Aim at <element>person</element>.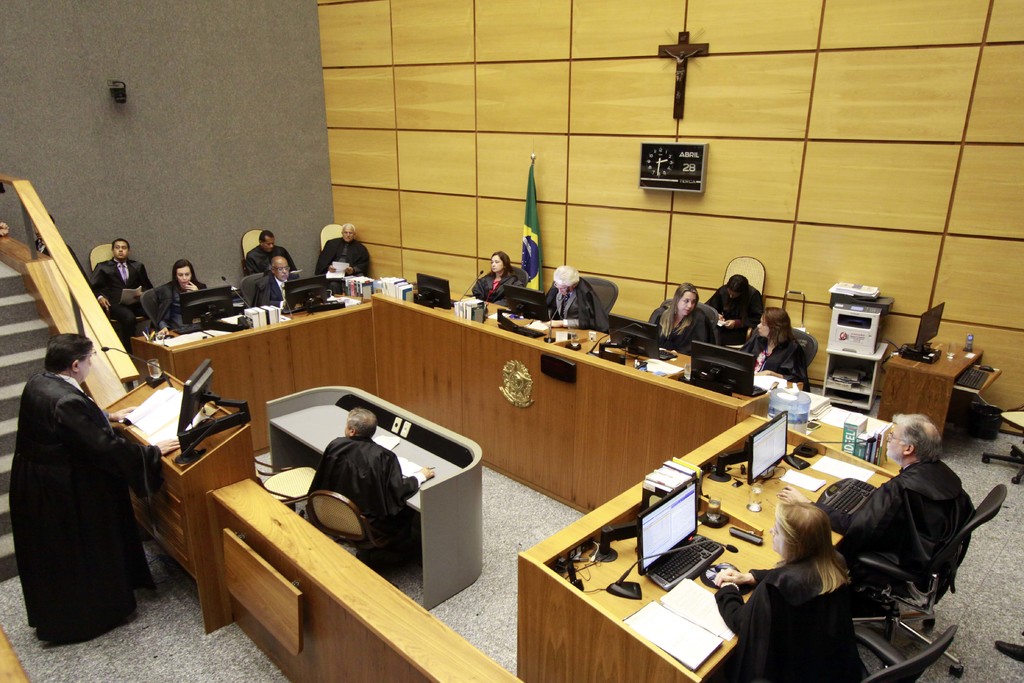
Aimed at box=[162, 256, 213, 333].
